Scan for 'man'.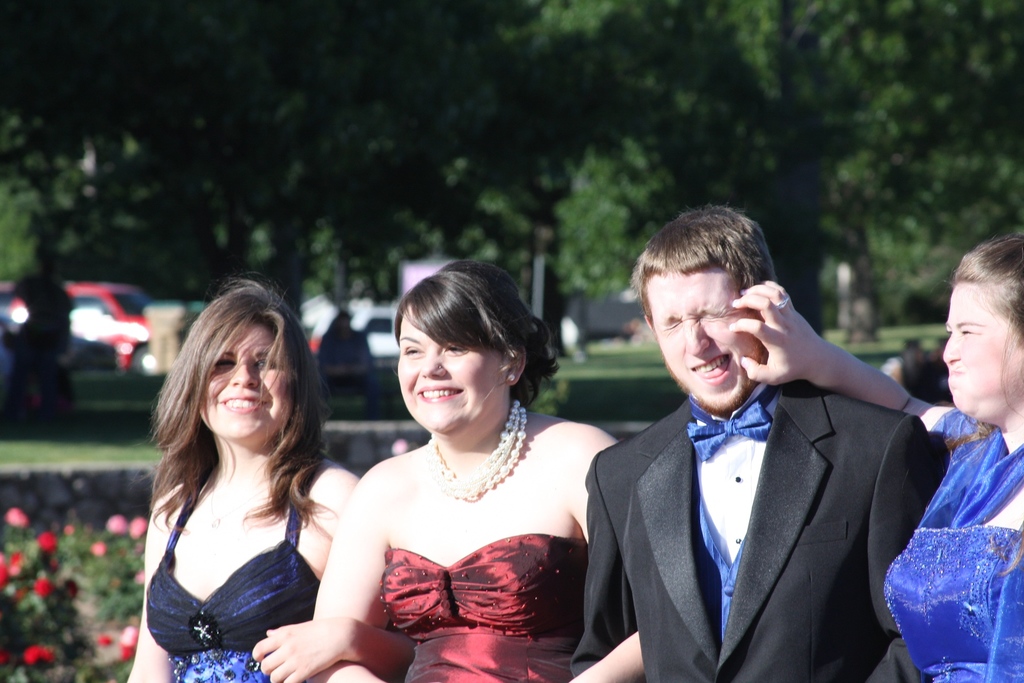
Scan result: crop(380, 537, 602, 682).
